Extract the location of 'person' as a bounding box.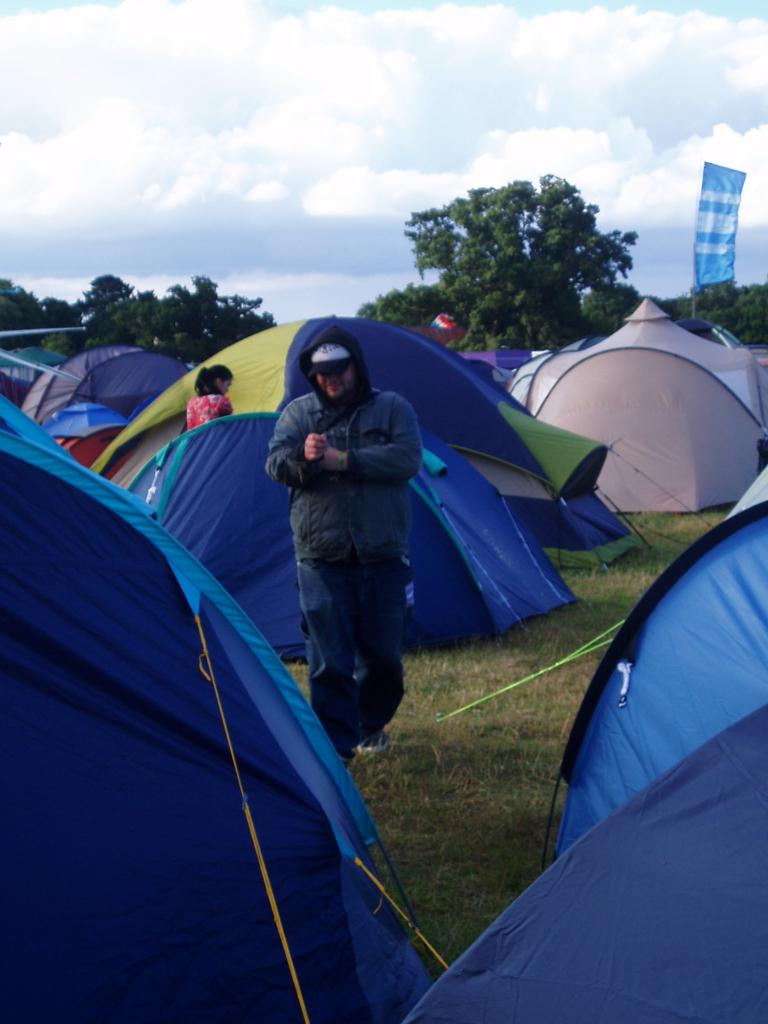
[184,364,236,435].
